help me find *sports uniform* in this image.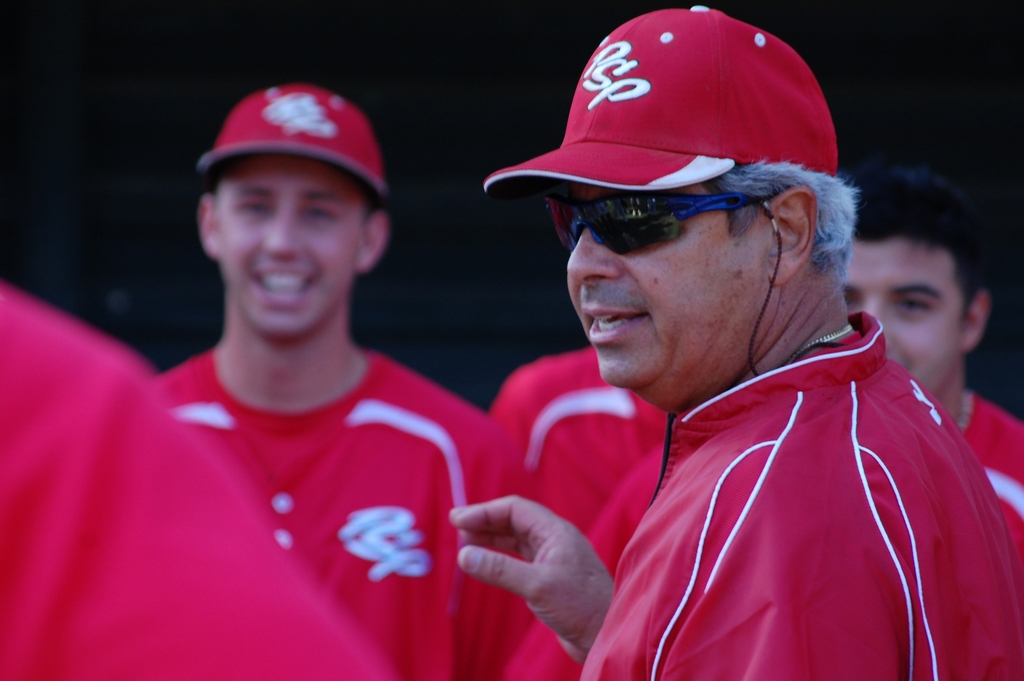
Found it: locate(472, 342, 669, 680).
